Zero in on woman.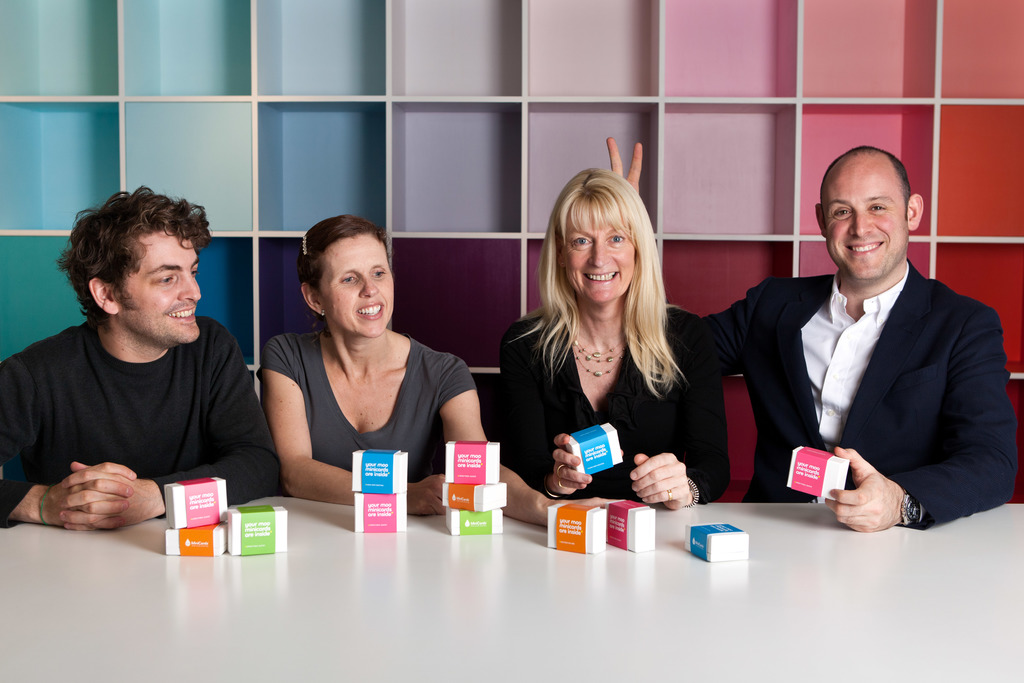
Zeroed in: bbox(484, 185, 717, 495).
